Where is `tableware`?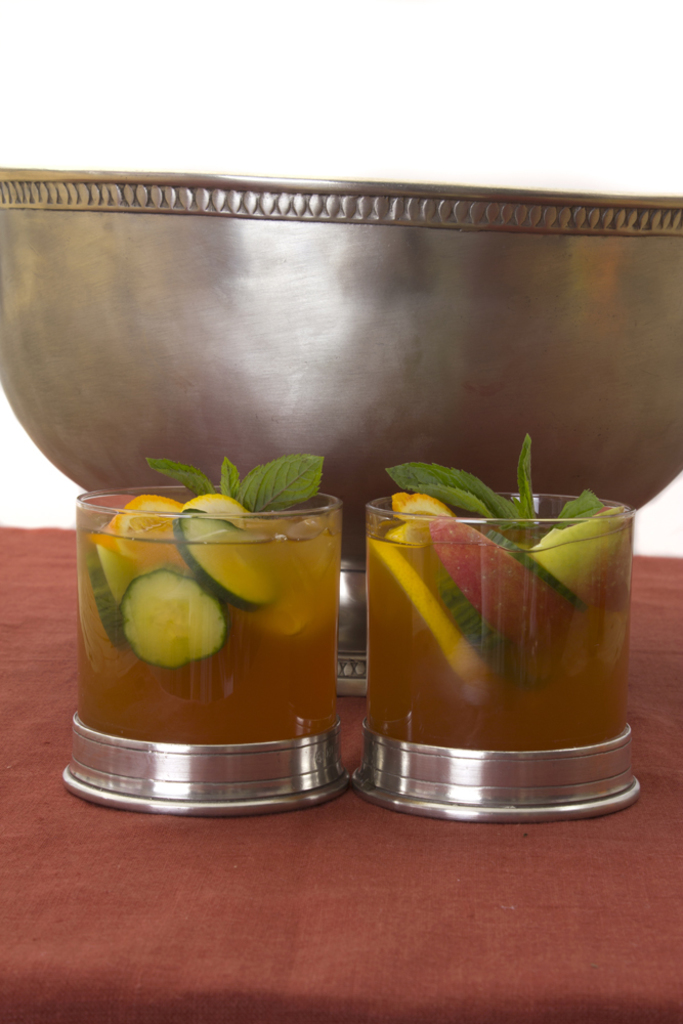
[x1=60, y1=481, x2=349, y2=815].
